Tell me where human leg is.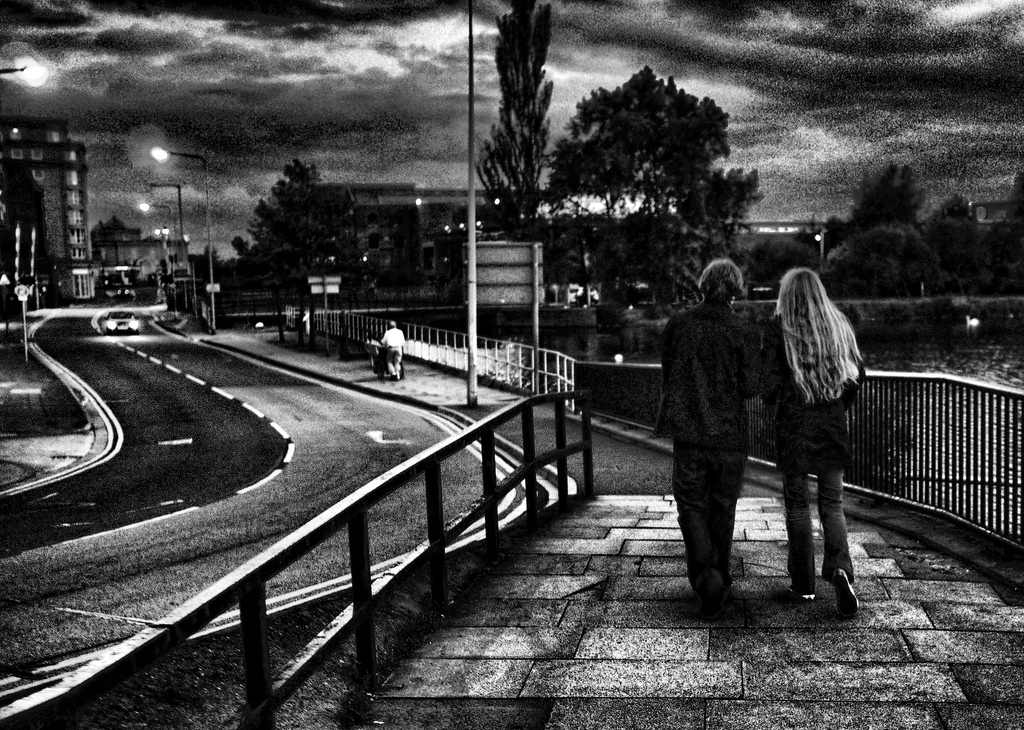
human leg is at {"left": 703, "top": 433, "right": 753, "bottom": 567}.
